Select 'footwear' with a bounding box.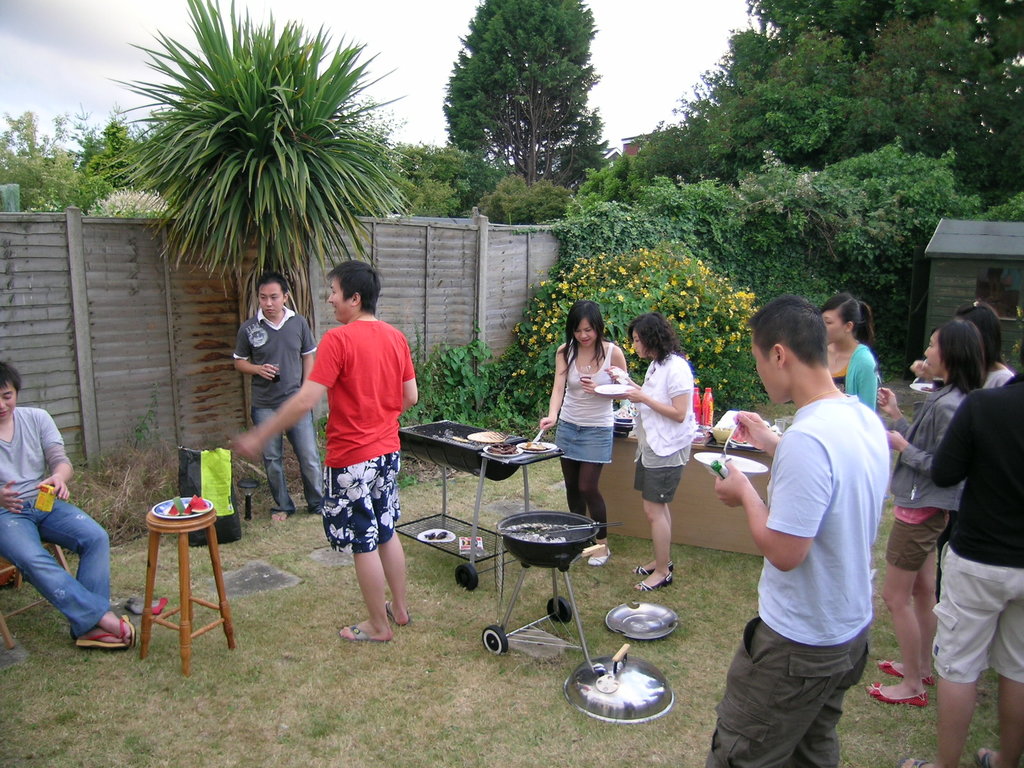
[867,682,922,705].
